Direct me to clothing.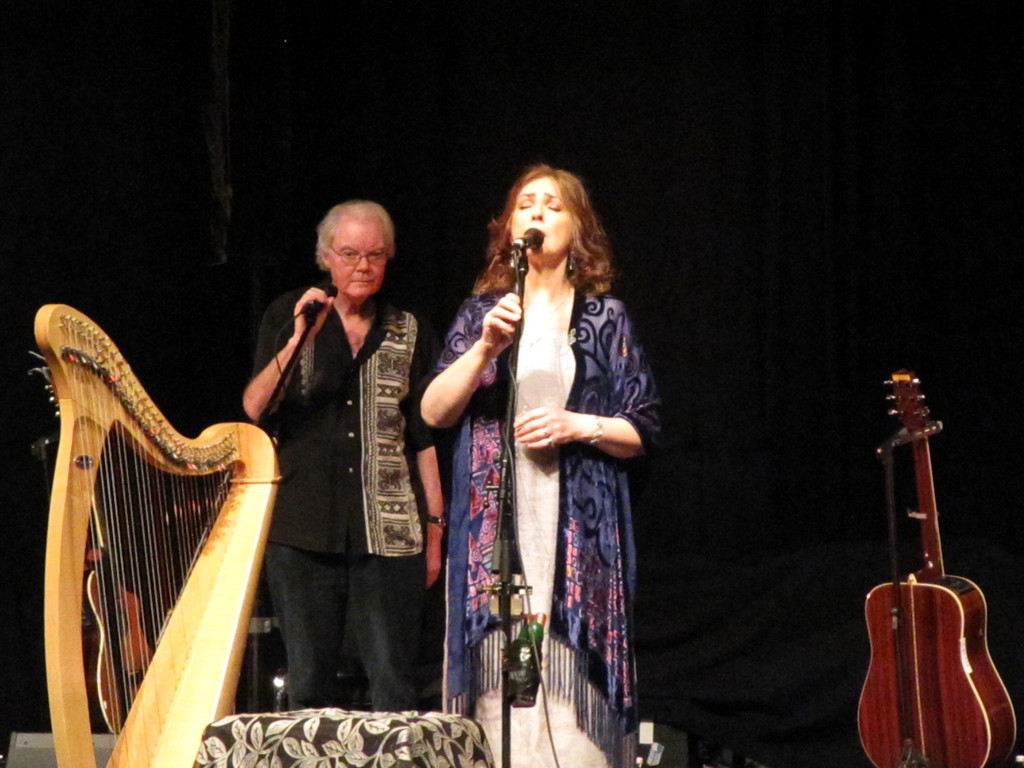
Direction: BBox(252, 270, 438, 700).
